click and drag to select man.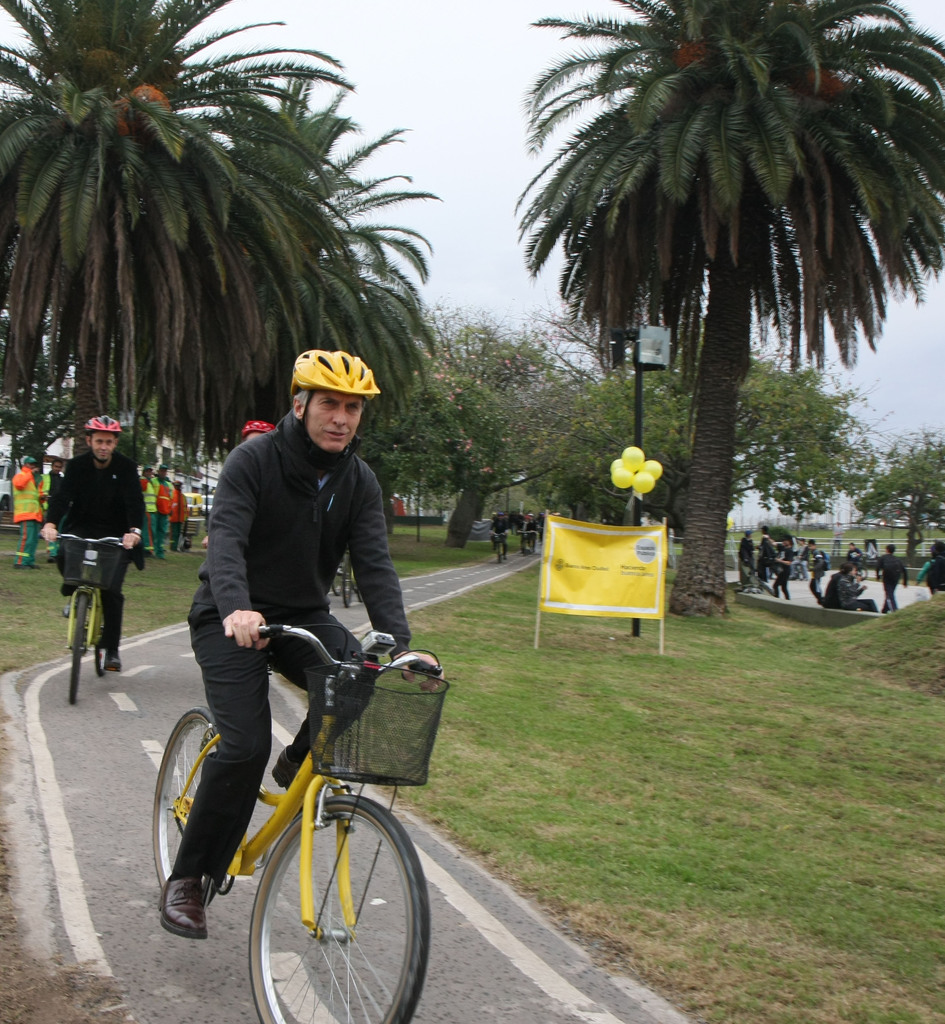
Selection: [145, 477, 155, 533].
